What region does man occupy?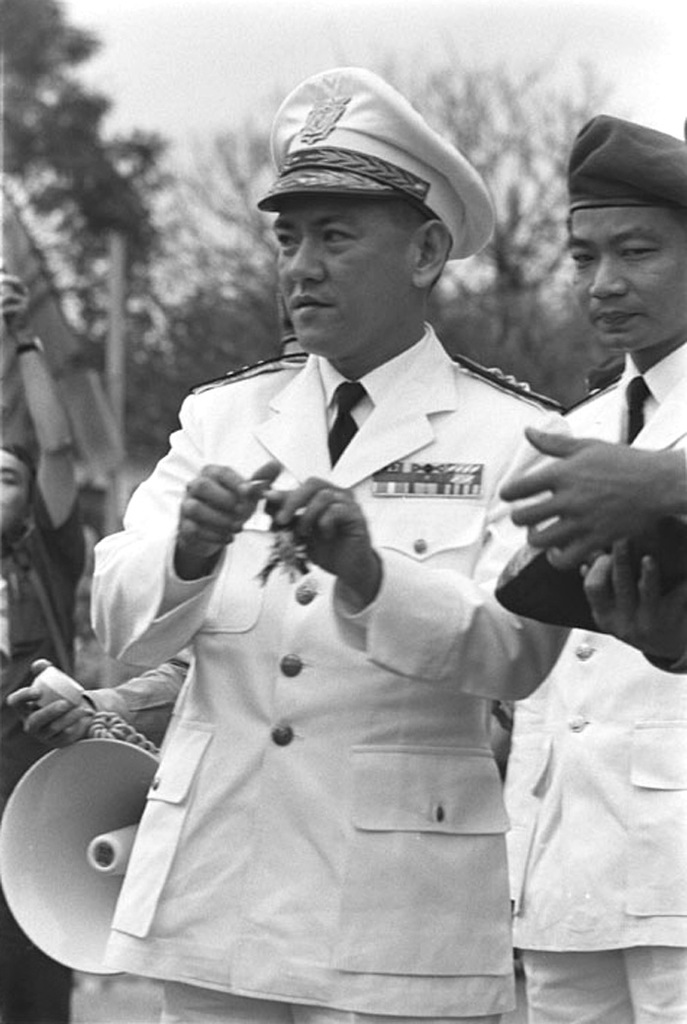
box(104, 72, 624, 1023).
